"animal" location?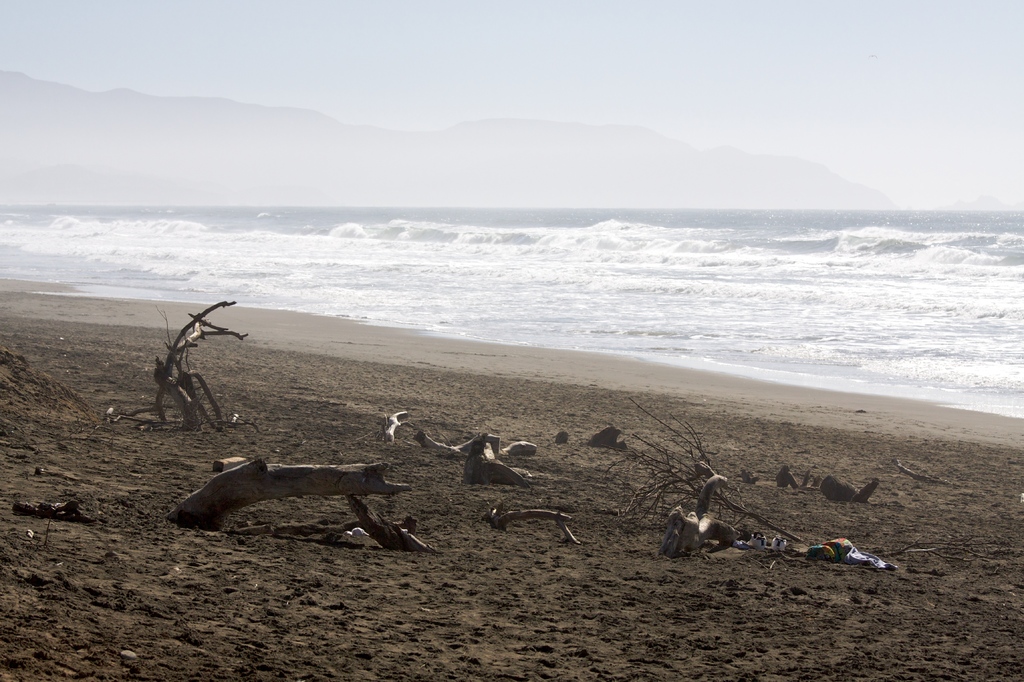
rect(777, 464, 817, 489)
